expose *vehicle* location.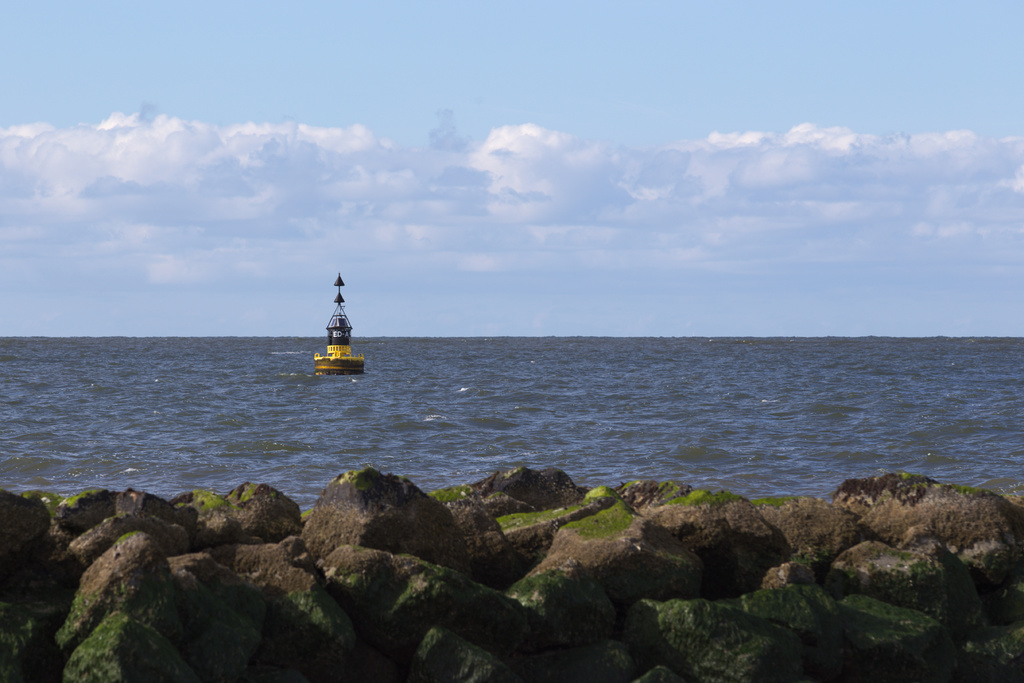
Exposed at 302/290/365/374.
